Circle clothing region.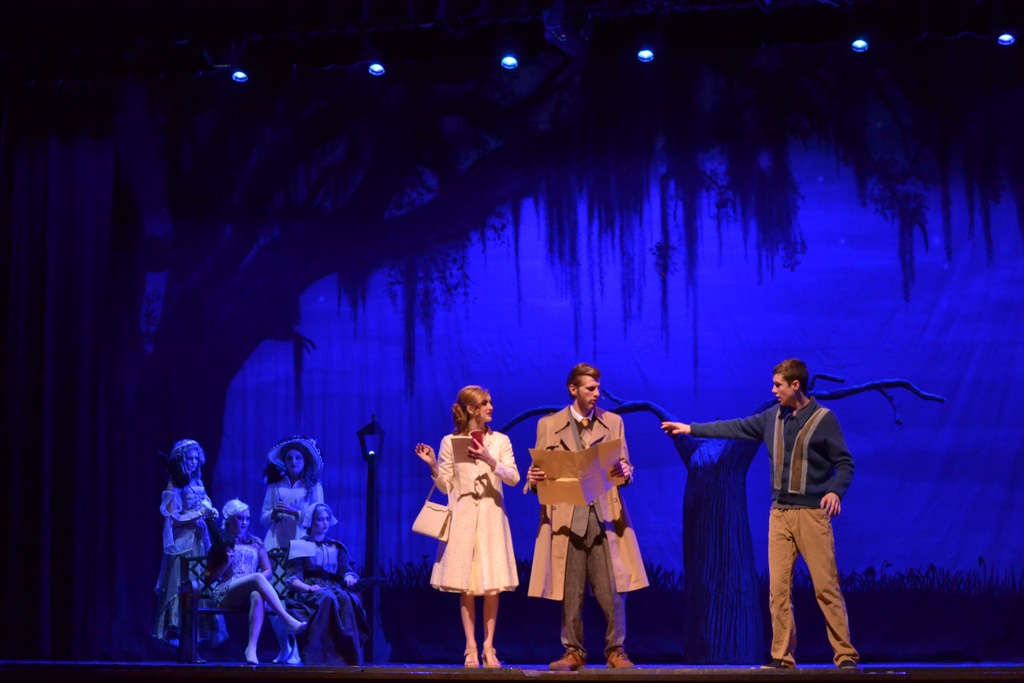
Region: 202, 536, 273, 612.
